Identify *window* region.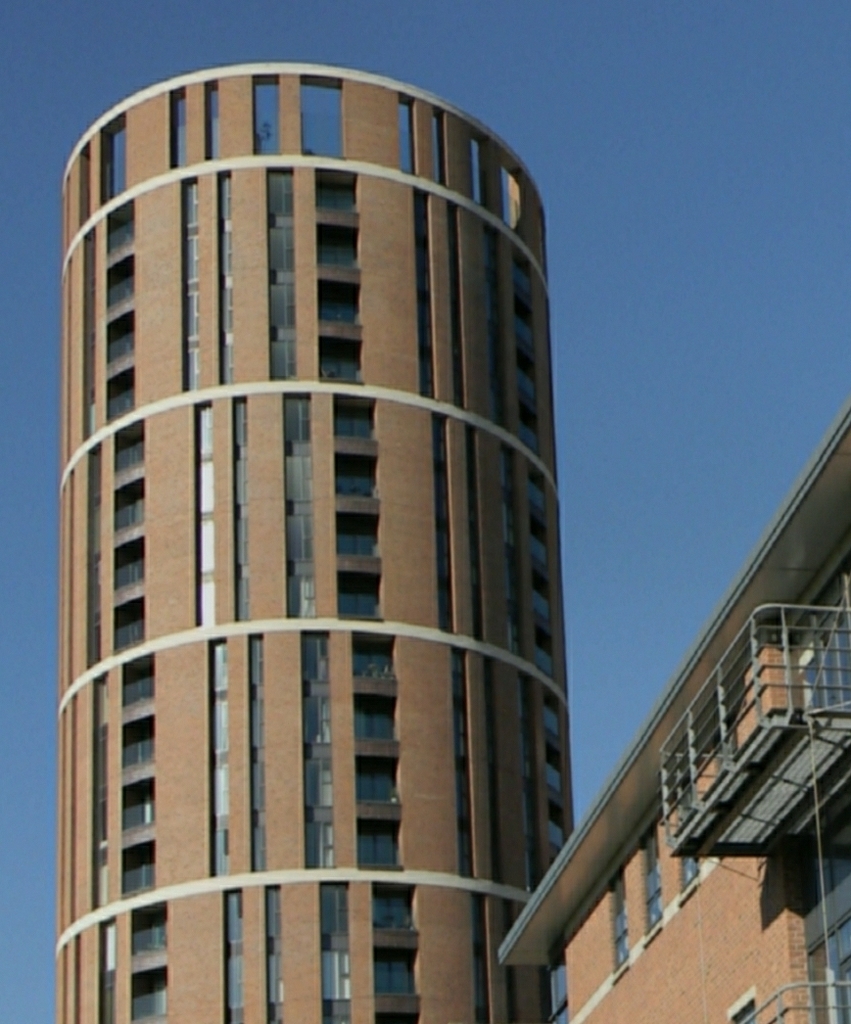
Region: 255:77:278:154.
